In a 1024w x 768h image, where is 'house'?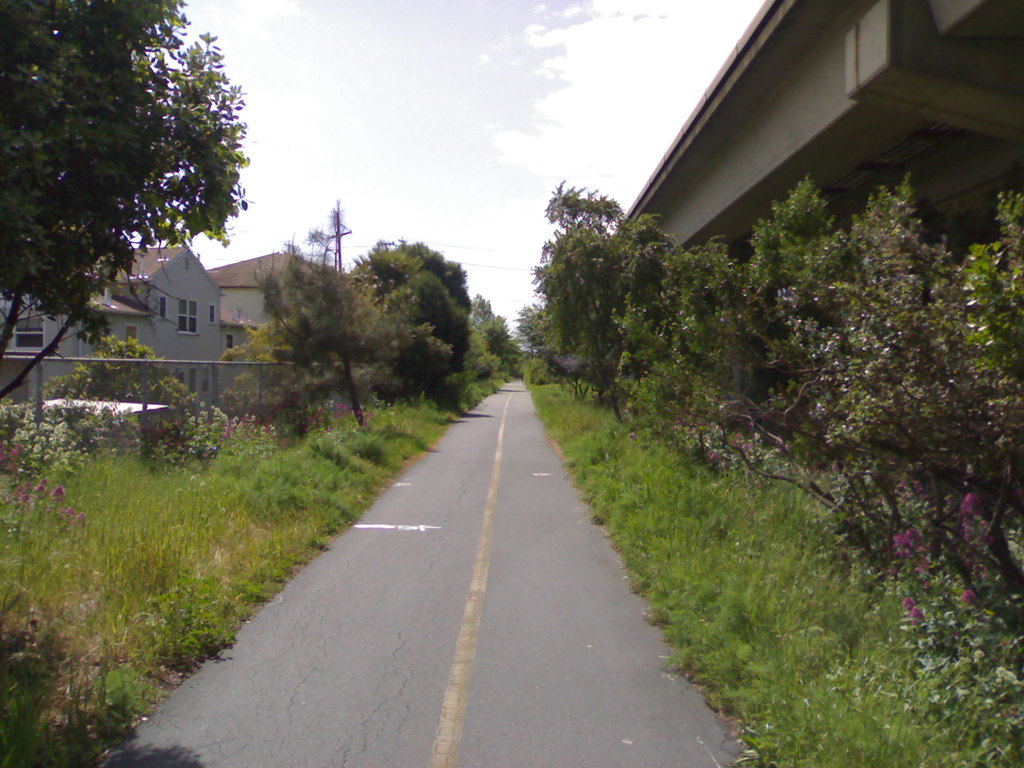
pyautogui.locateOnScreen(211, 244, 356, 344).
